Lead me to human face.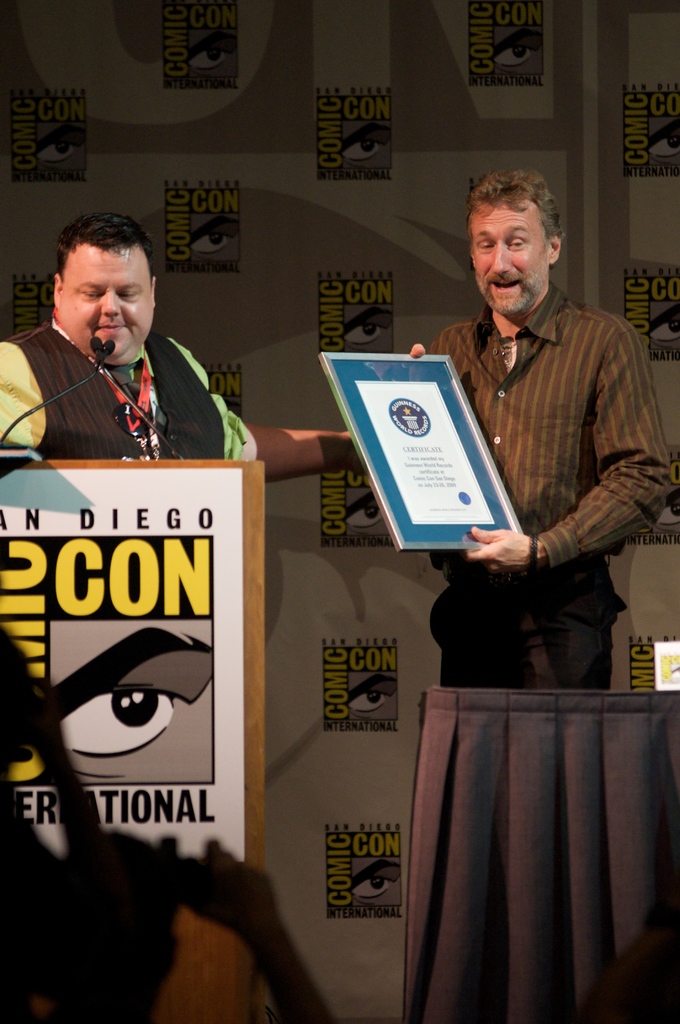
Lead to select_region(651, 302, 679, 344).
